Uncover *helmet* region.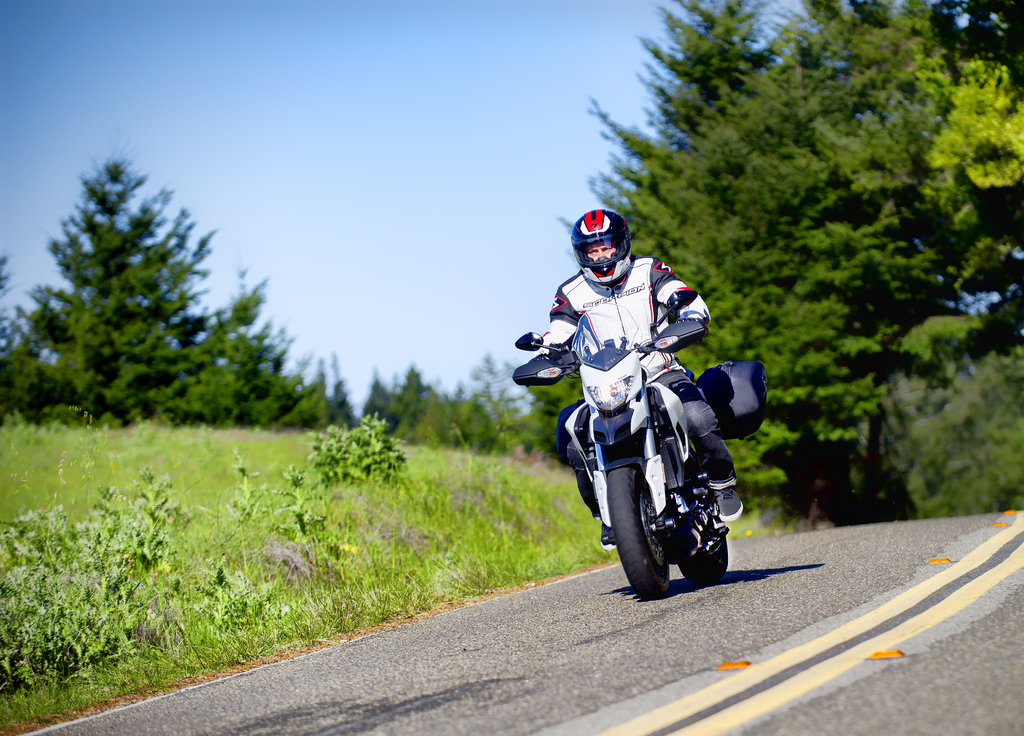
Uncovered: <box>564,212,636,285</box>.
